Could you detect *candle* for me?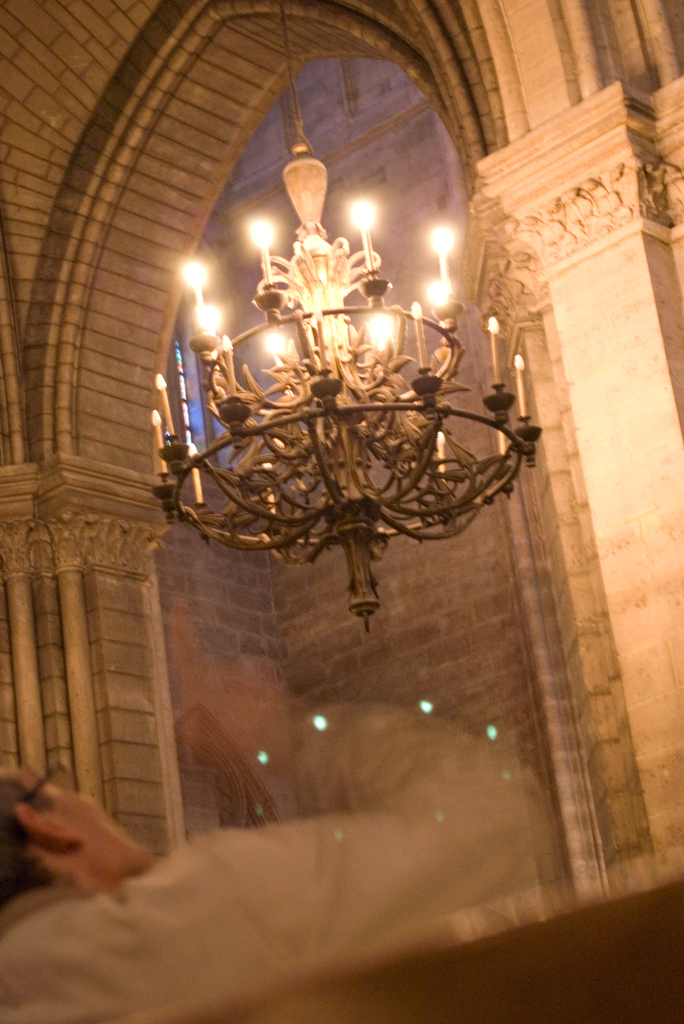
Detection result: [188, 442, 207, 503].
